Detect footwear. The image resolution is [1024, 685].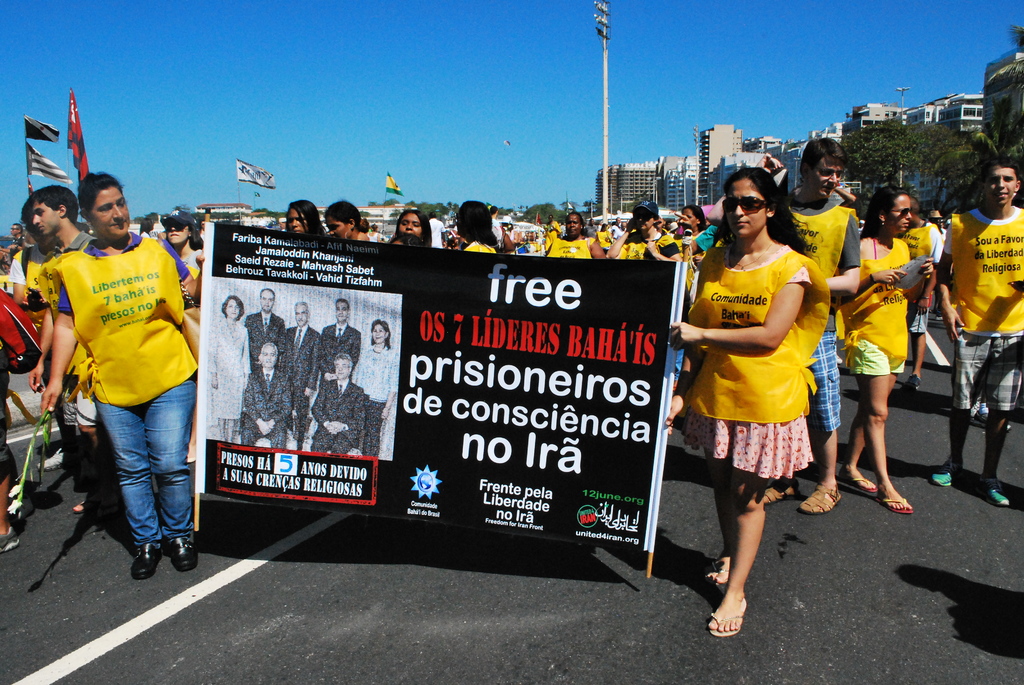
BBox(765, 476, 799, 504).
